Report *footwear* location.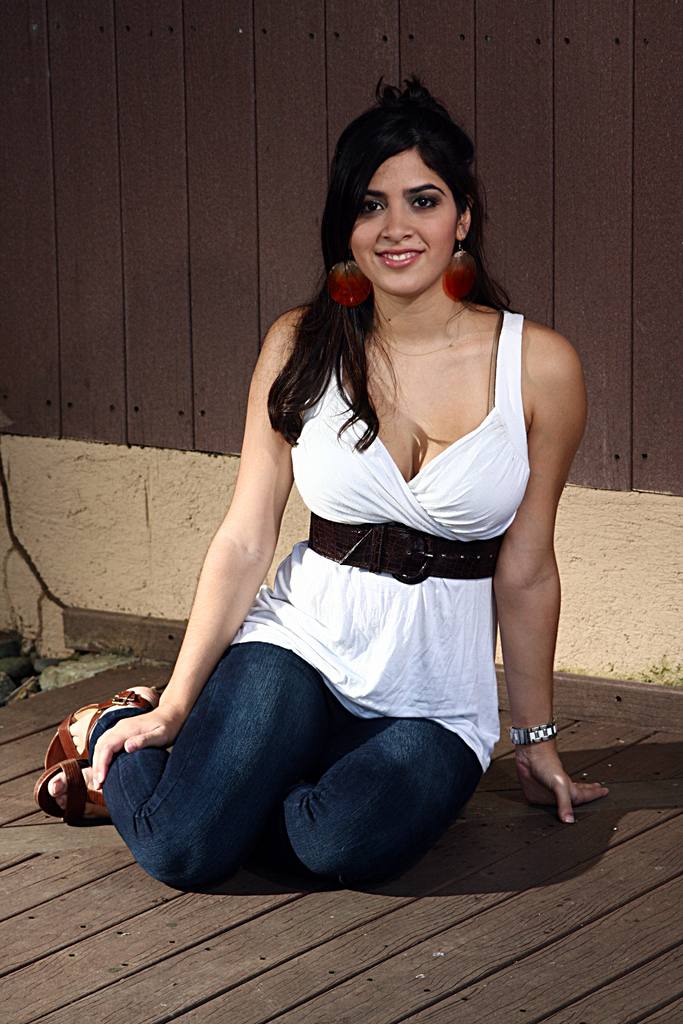
Report: x1=33 y1=756 x2=120 y2=819.
